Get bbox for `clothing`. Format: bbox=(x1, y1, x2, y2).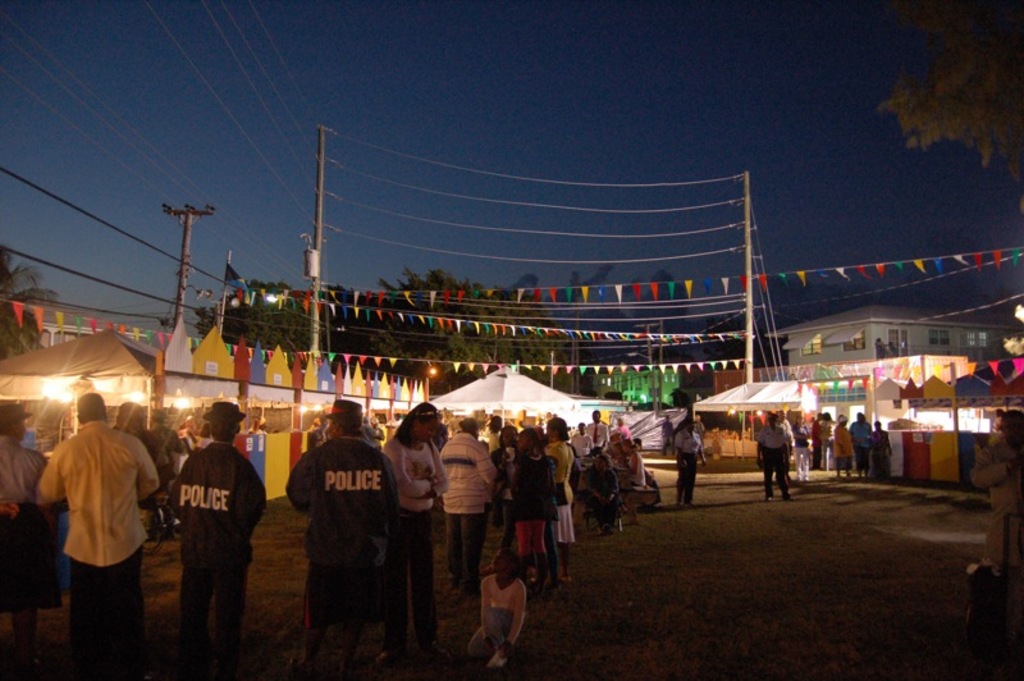
bbox=(518, 453, 545, 554).
